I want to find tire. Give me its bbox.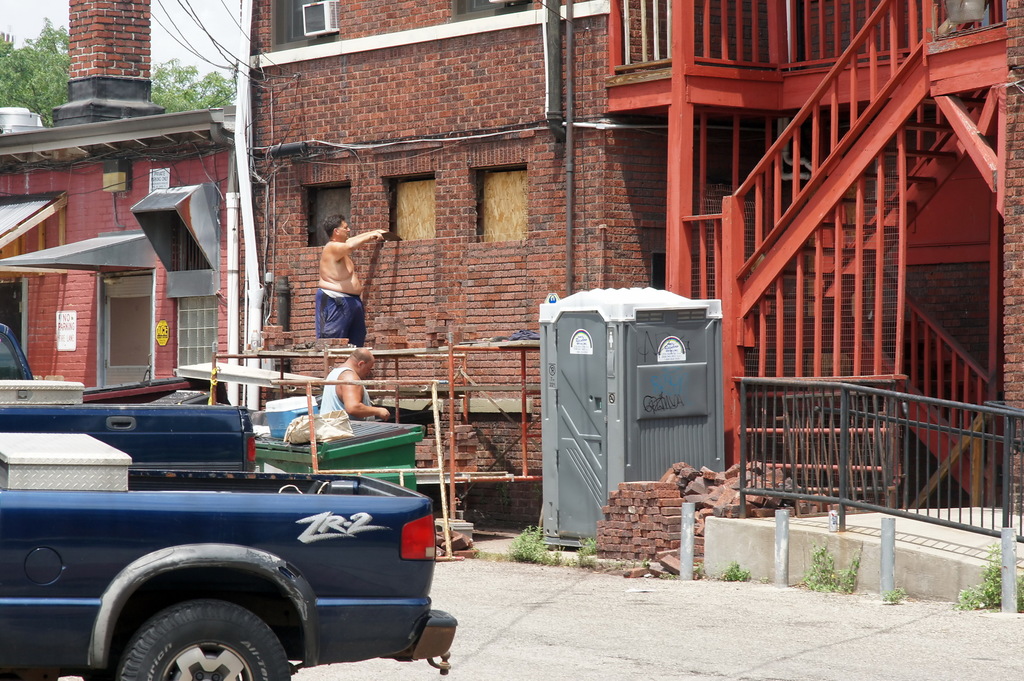
left=116, top=596, right=292, bottom=680.
